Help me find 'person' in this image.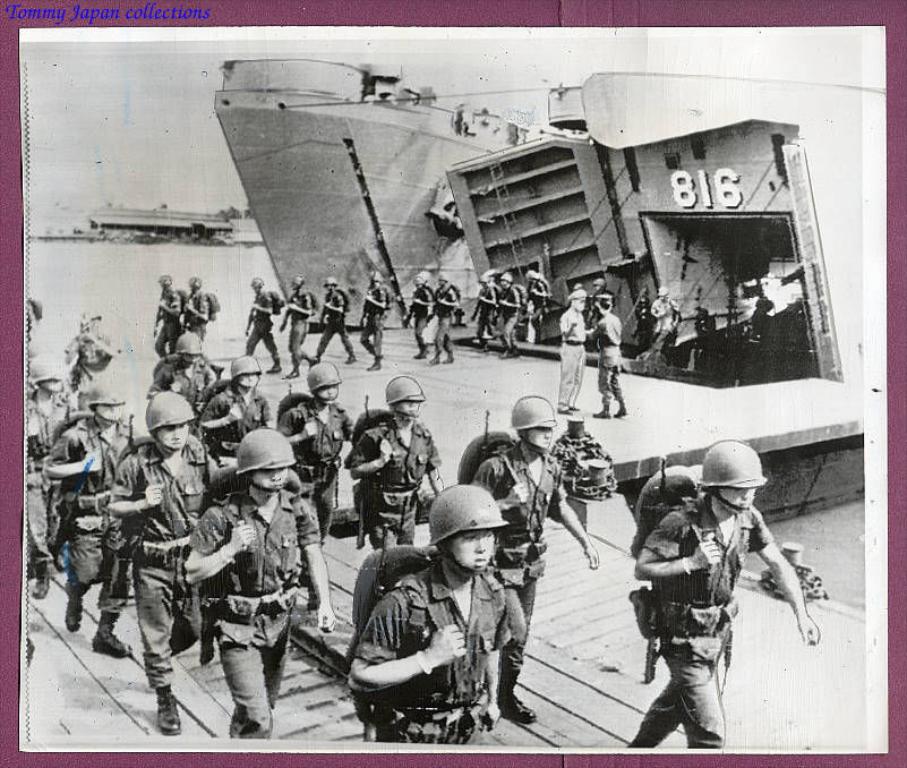
Found it: bbox(45, 382, 144, 656).
